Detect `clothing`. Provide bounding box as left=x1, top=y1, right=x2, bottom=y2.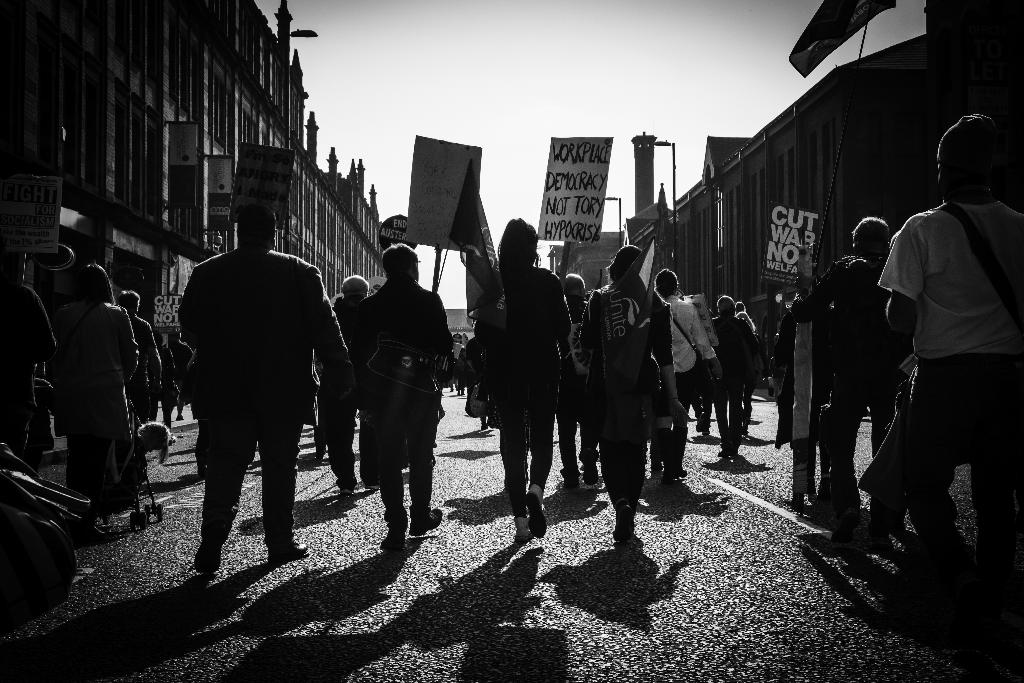
left=875, top=135, right=1004, bottom=568.
